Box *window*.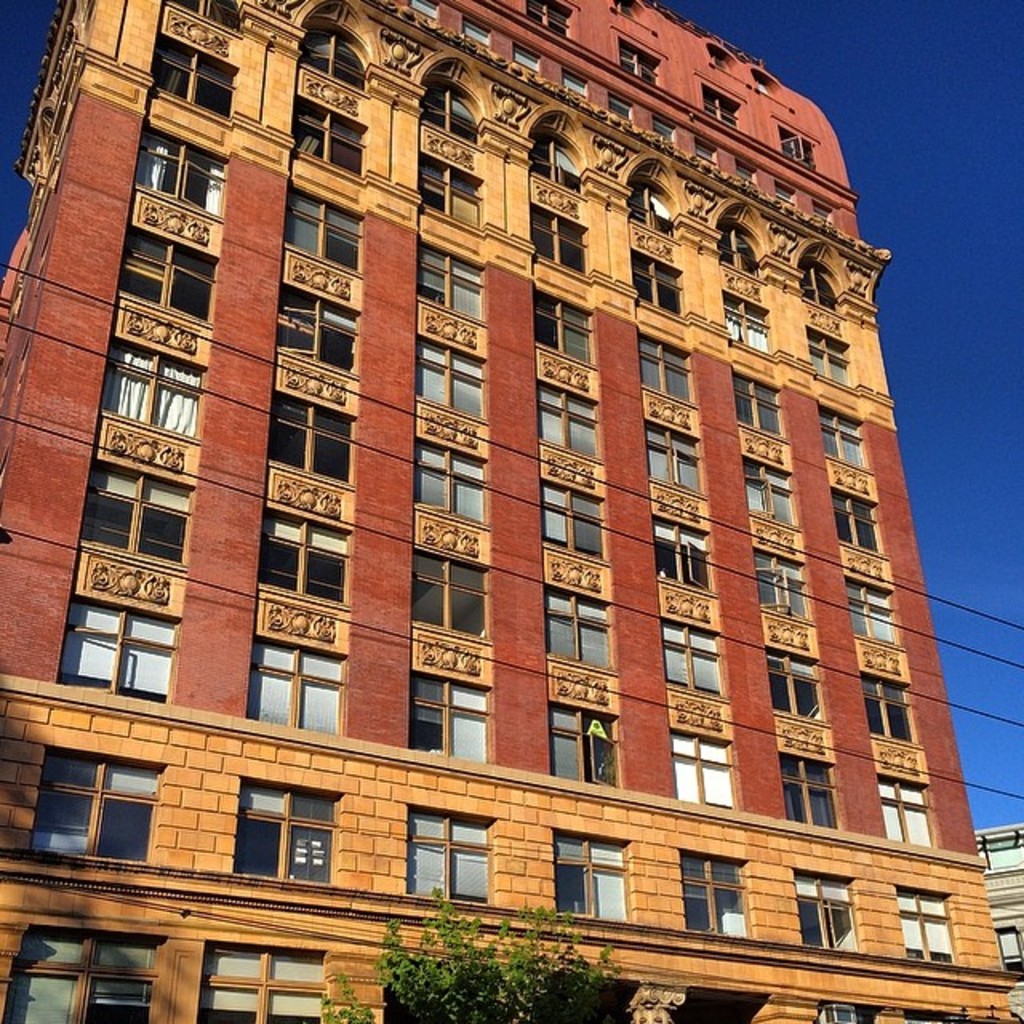
274/390/354/485.
